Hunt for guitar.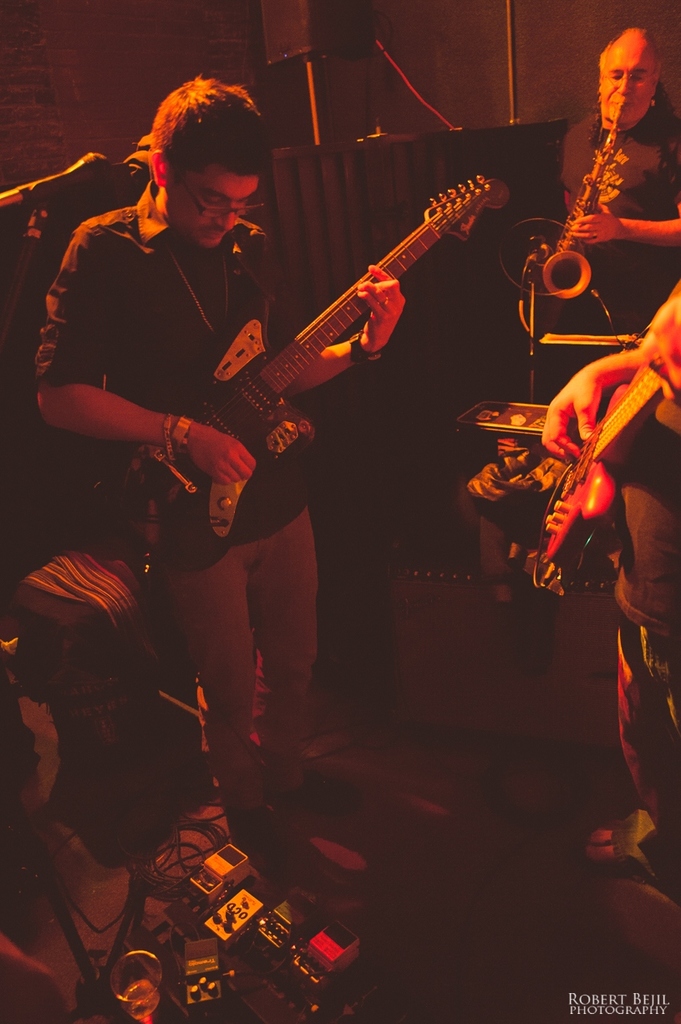
Hunted down at 76, 174, 515, 559.
